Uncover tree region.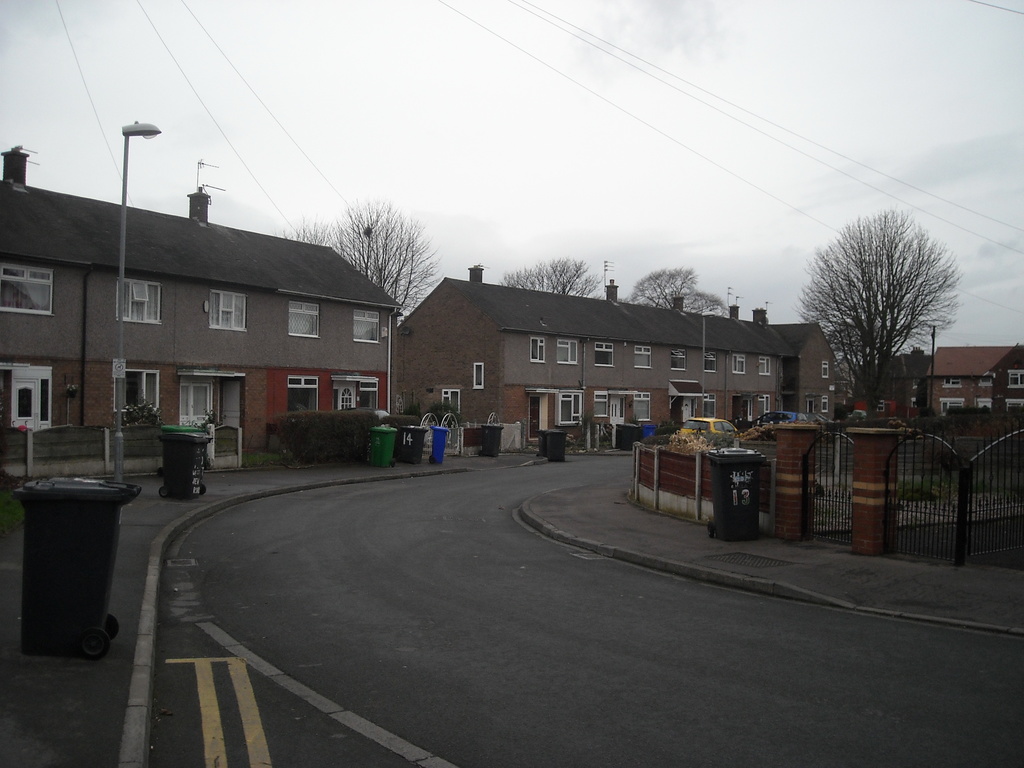
Uncovered: Rect(620, 266, 727, 316).
